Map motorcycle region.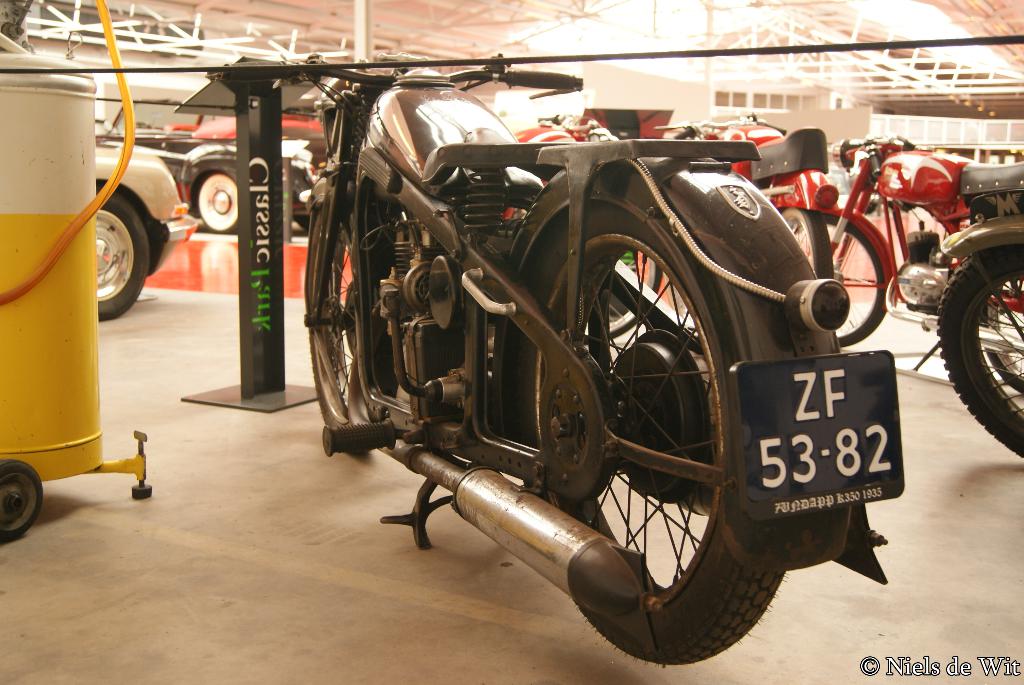
Mapped to [939, 208, 1023, 466].
